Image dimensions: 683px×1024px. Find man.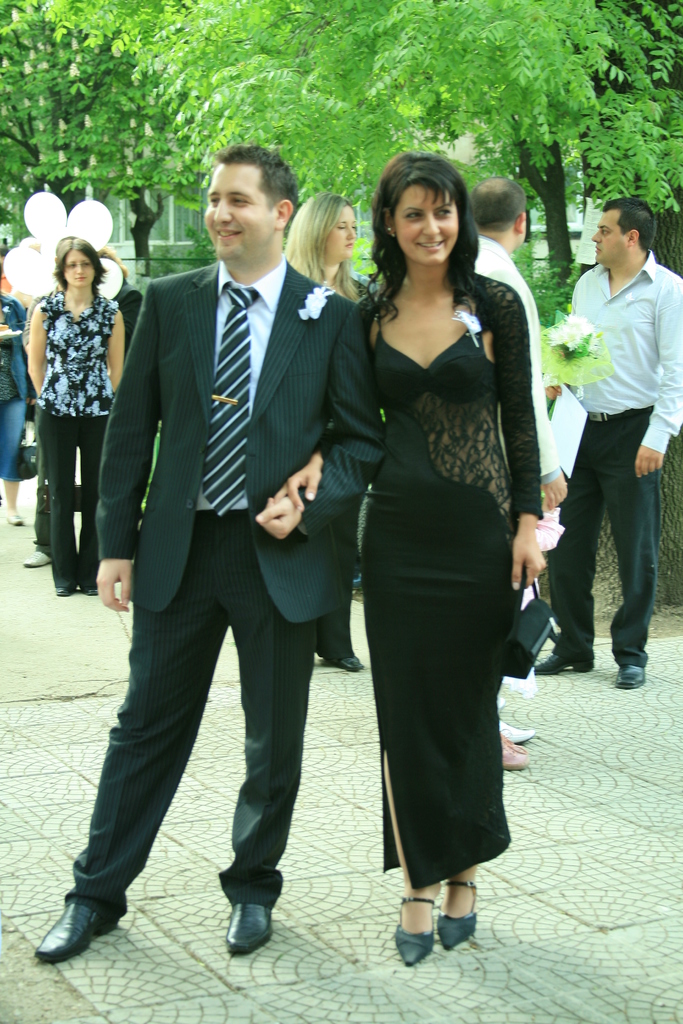
(x1=465, y1=175, x2=568, y2=777).
